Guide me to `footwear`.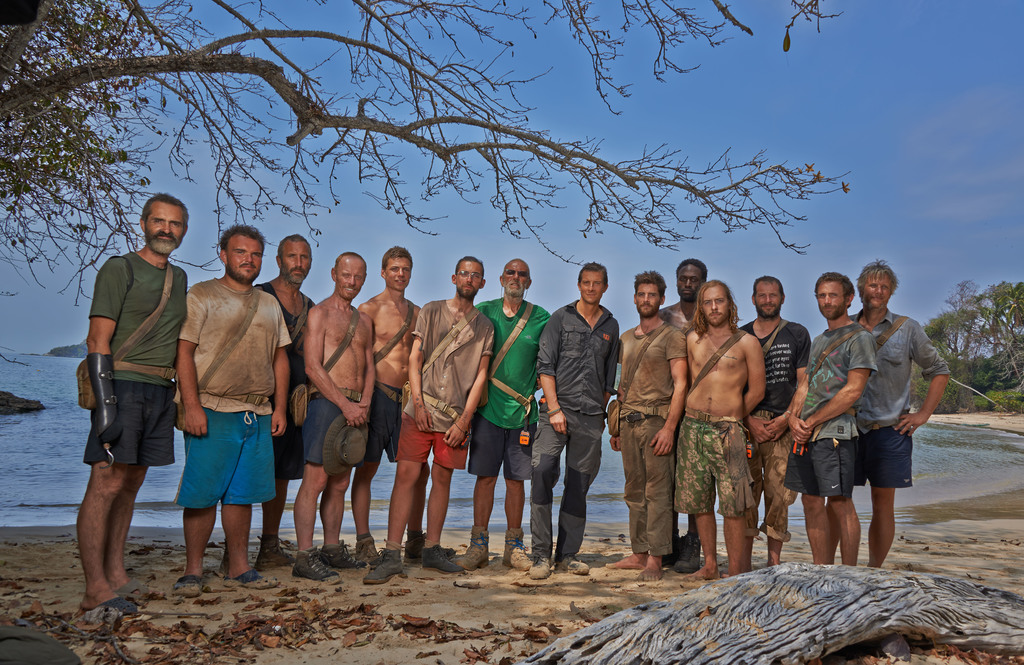
Guidance: x1=531 y1=555 x2=551 y2=579.
